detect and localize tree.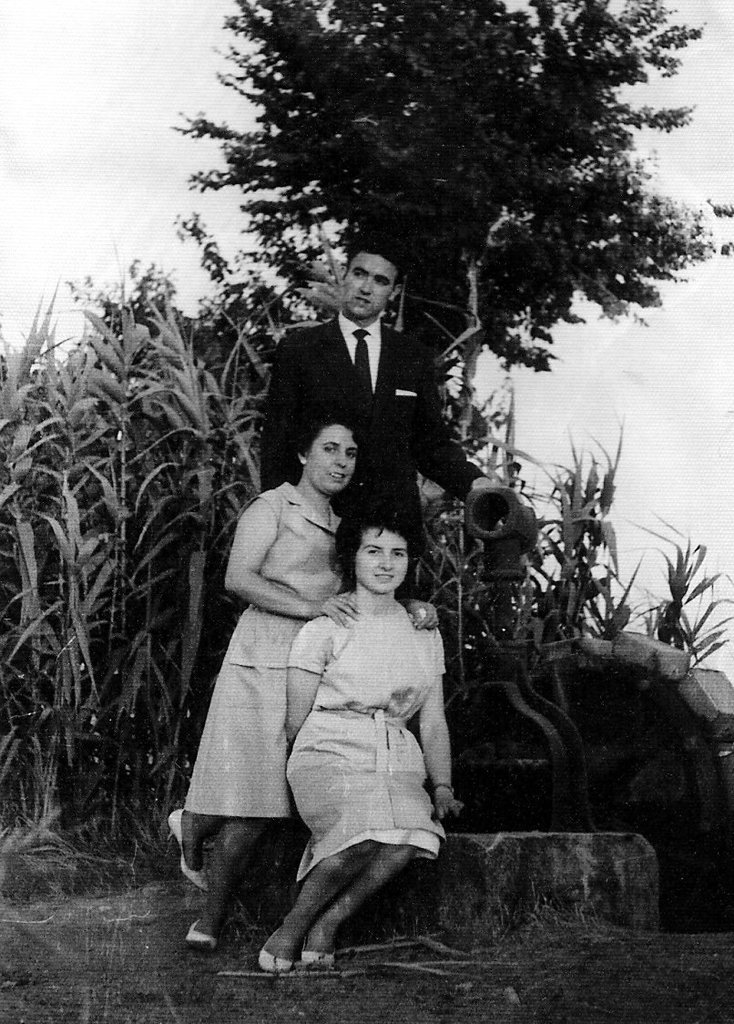
Localized at [x1=0, y1=241, x2=733, y2=877].
